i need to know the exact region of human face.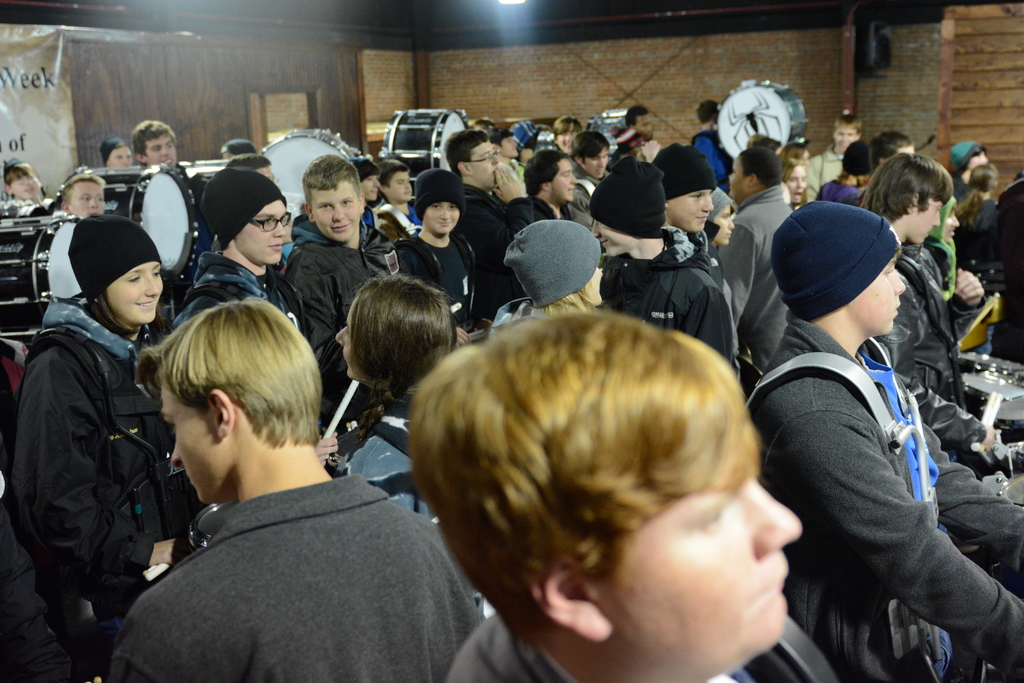
Region: bbox=[383, 172, 410, 202].
